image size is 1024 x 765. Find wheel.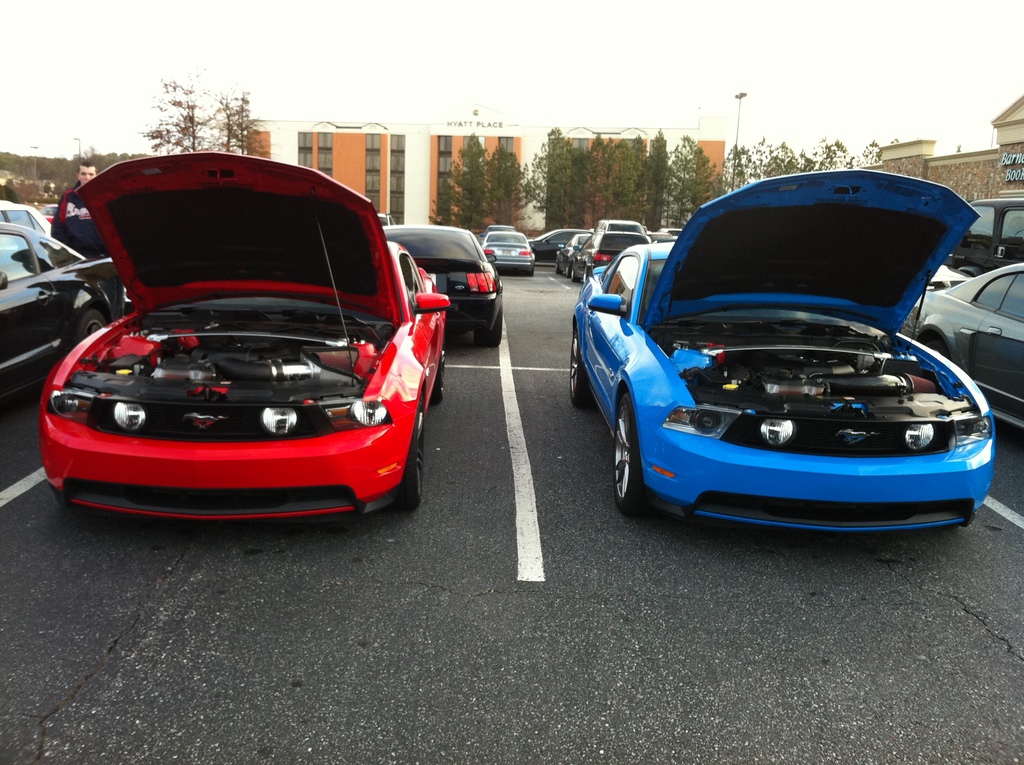
612 372 662 510.
